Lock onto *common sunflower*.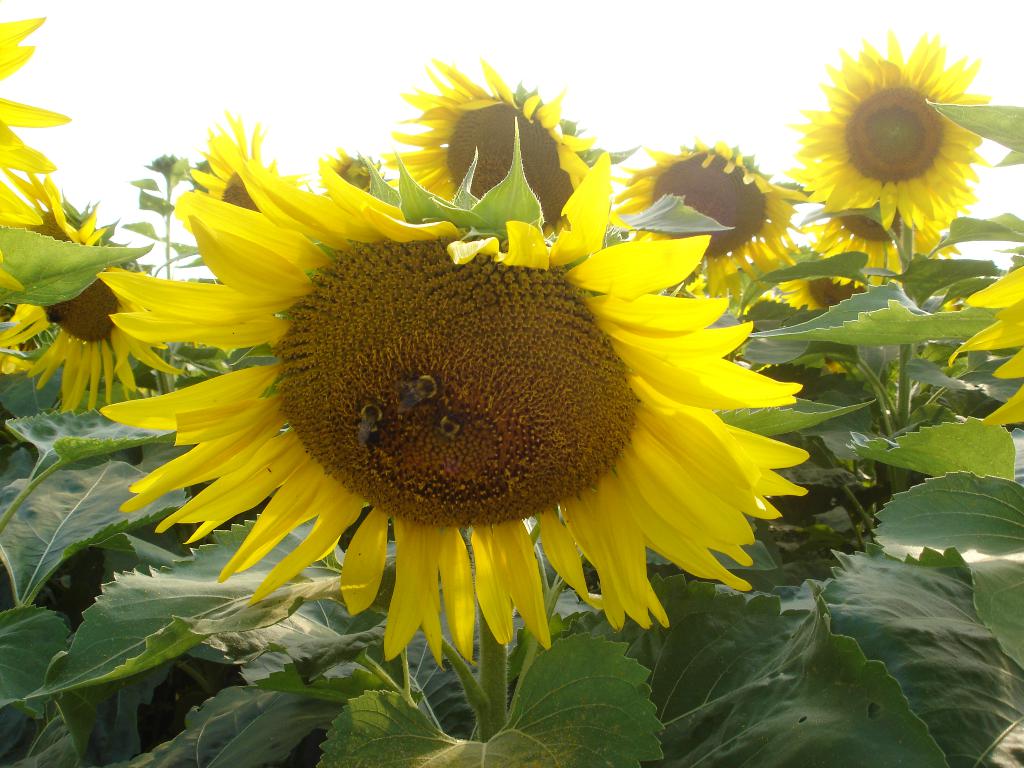
Locked: (191,118,257,232).
